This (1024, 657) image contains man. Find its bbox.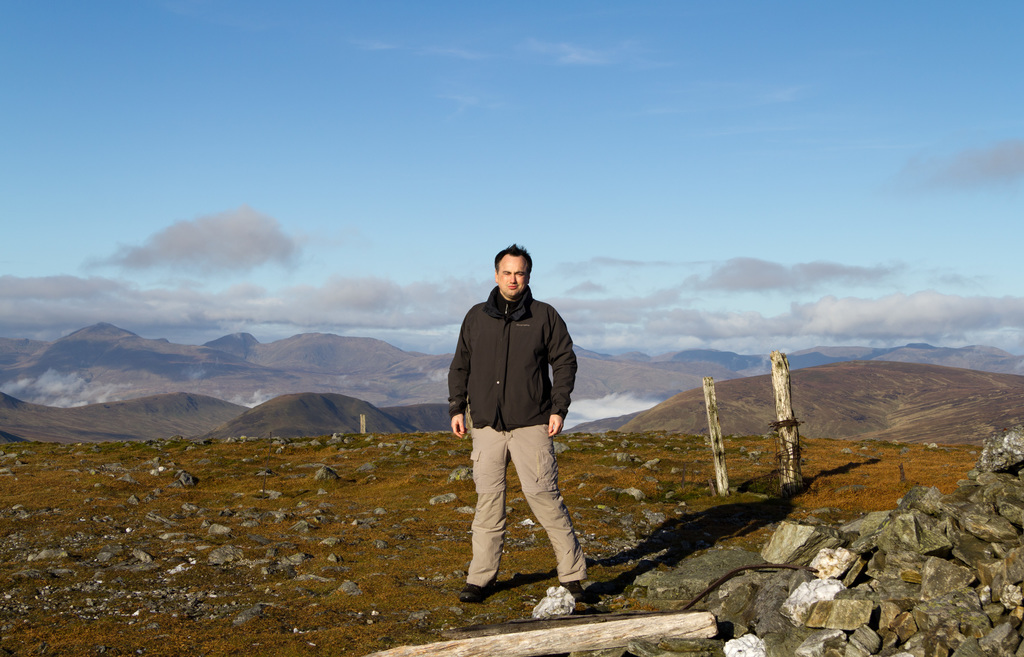
(x1=445, y1=244, x2=585, y2=606).
